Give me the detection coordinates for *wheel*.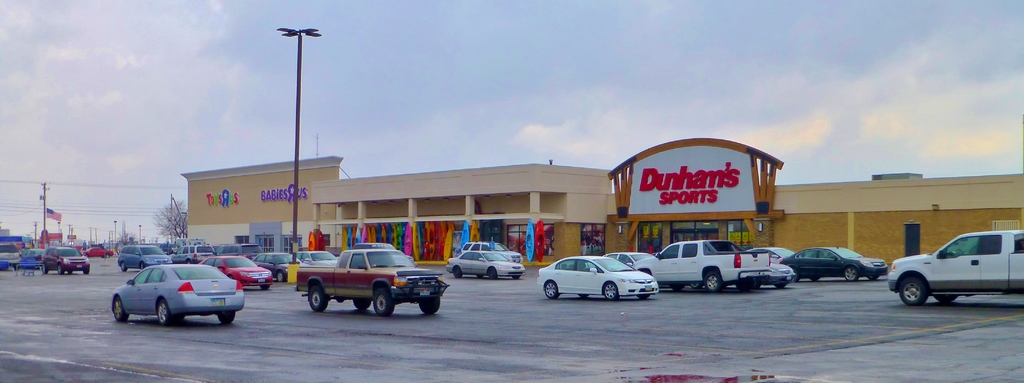
pyautogui.locateOnScreen(892, 273, 930, 308).
